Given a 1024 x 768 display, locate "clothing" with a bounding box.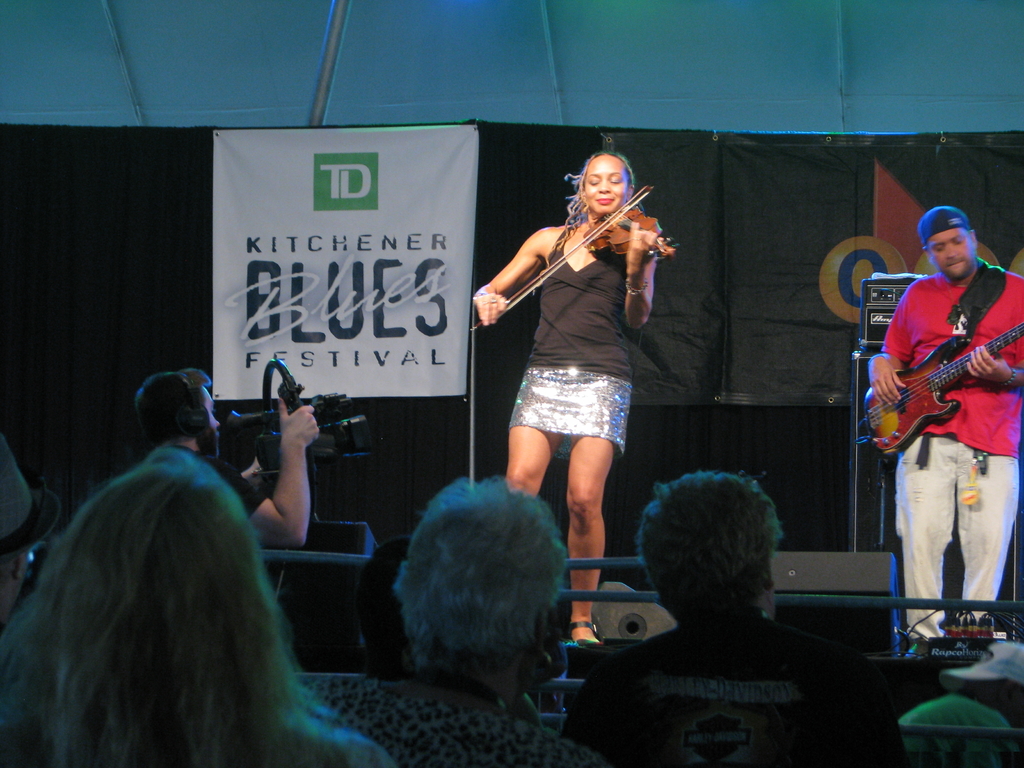
Located: BBox(898, 691, 1023, 767).
